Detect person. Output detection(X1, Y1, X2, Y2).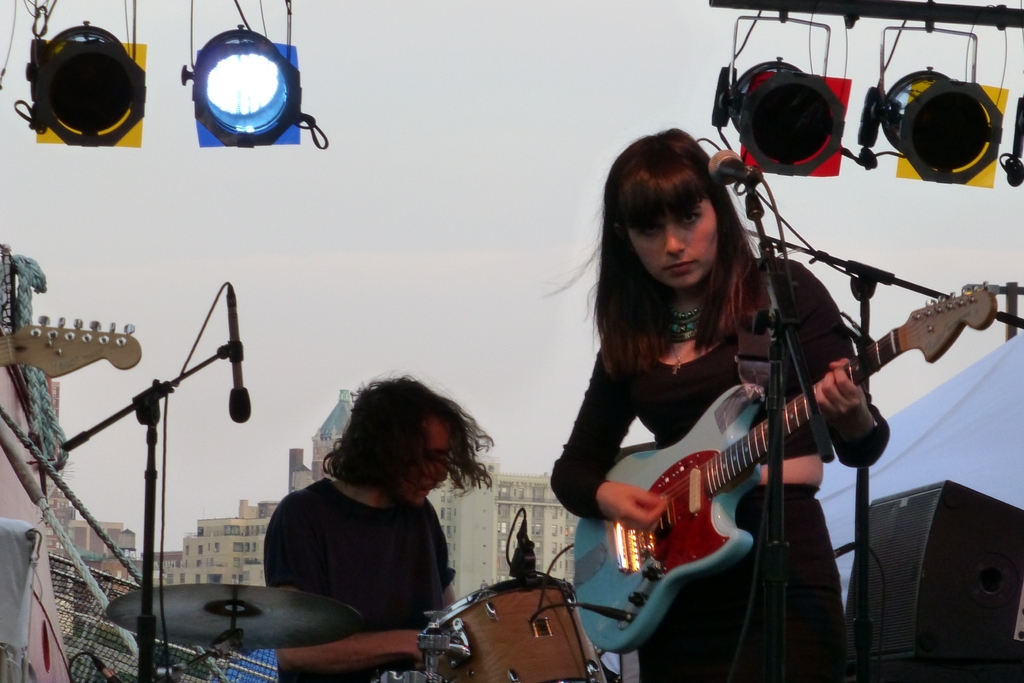
detection(261, 372, 499, 682).
